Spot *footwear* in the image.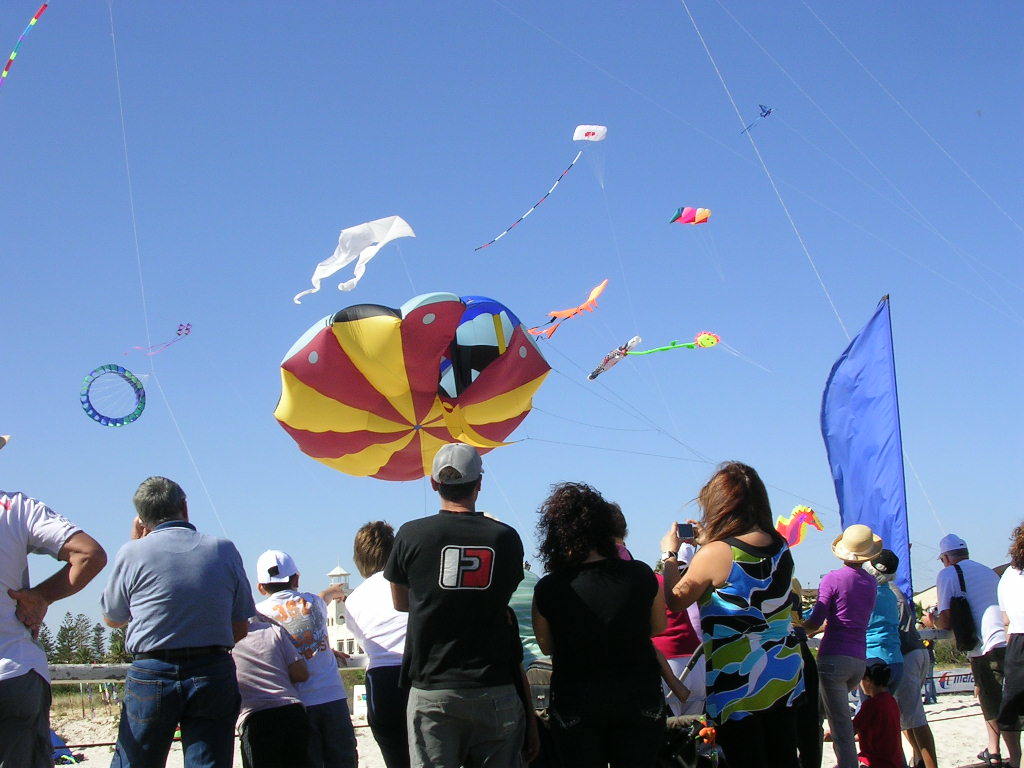
*footwear* found at (left=977, top=742, right=1004, bottom=765).
